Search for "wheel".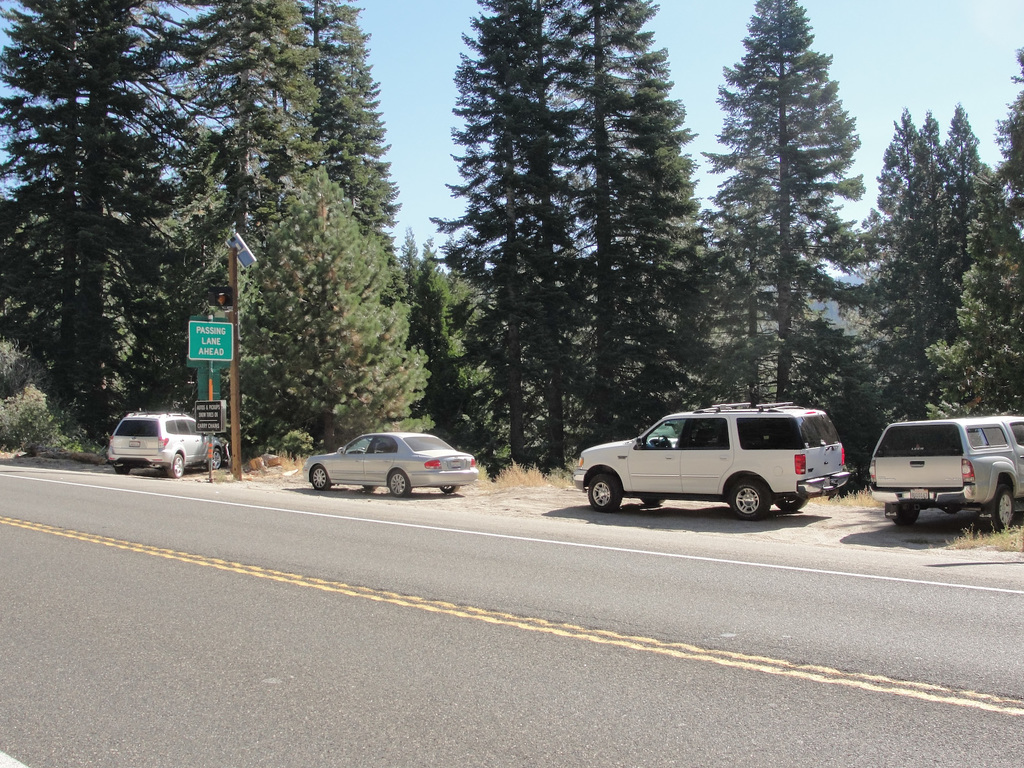
Found at box=[355, 447, 366, 454].
